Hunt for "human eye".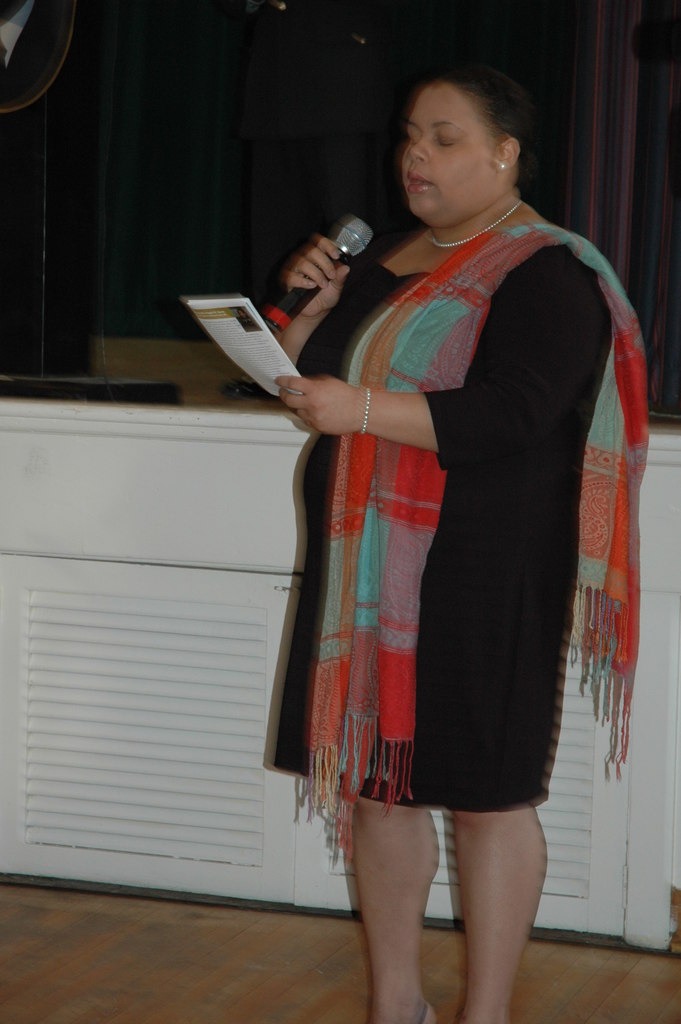
Hunted down at [436,131,462,152].
